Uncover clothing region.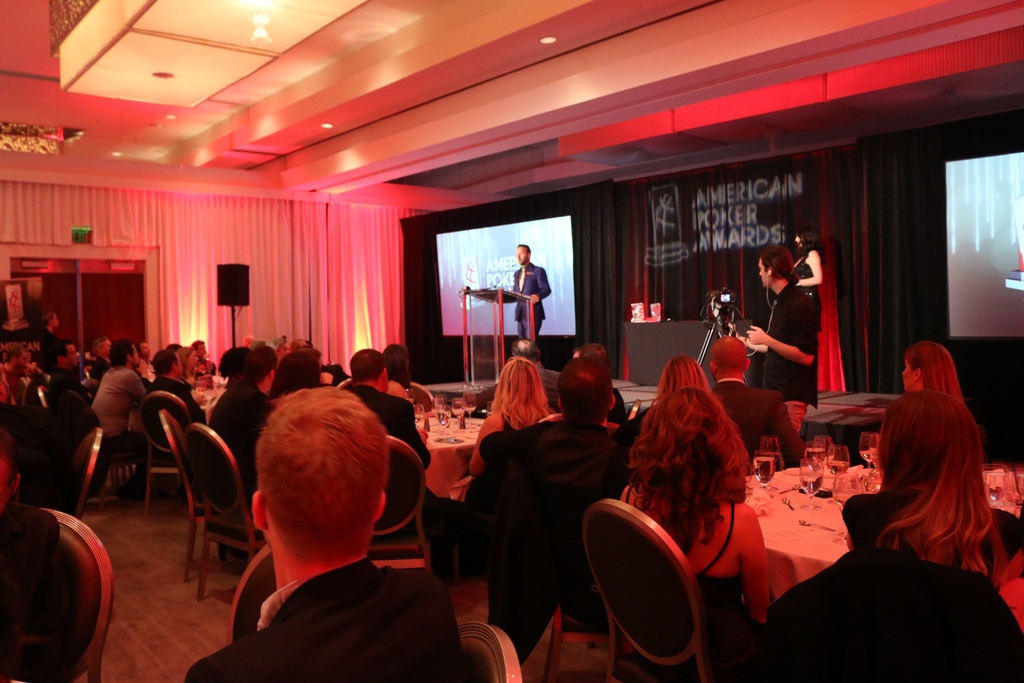
Uncovered: locate(794, 249, 818, 293).
